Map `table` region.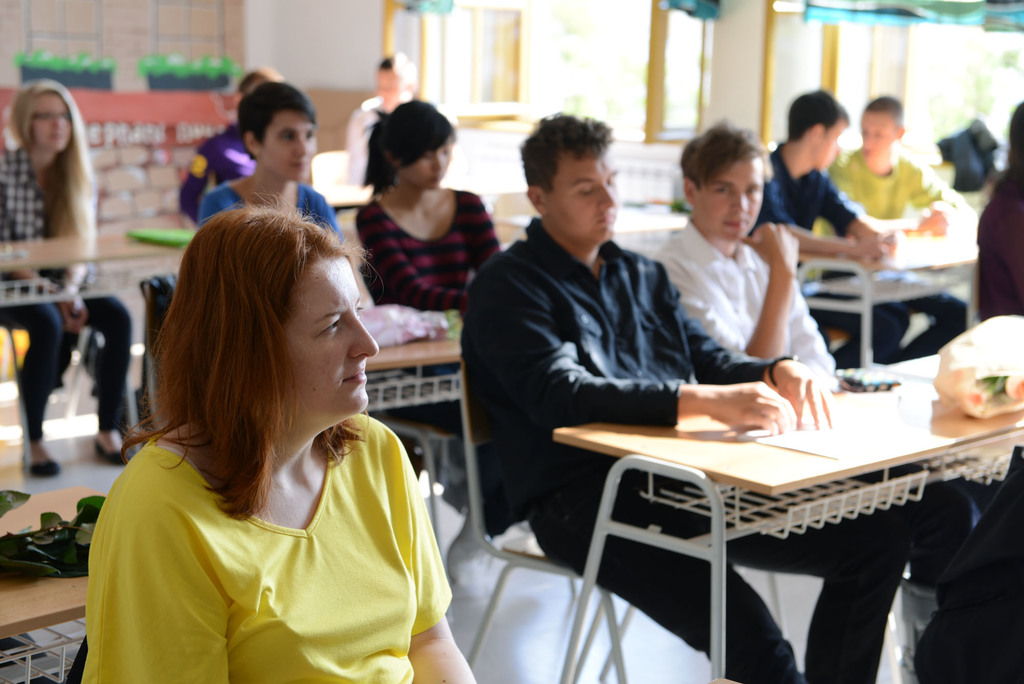
Mapped to pyautogui.locateOnScreen(803, 231, 980, 355).
